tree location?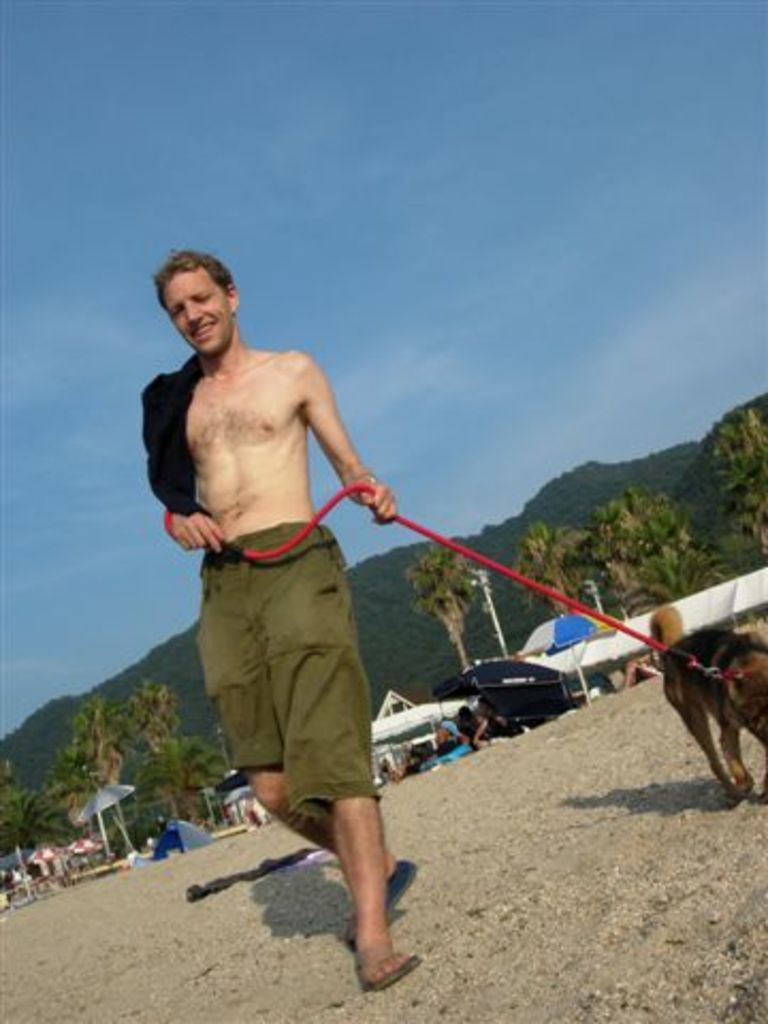
119,678,186,764
